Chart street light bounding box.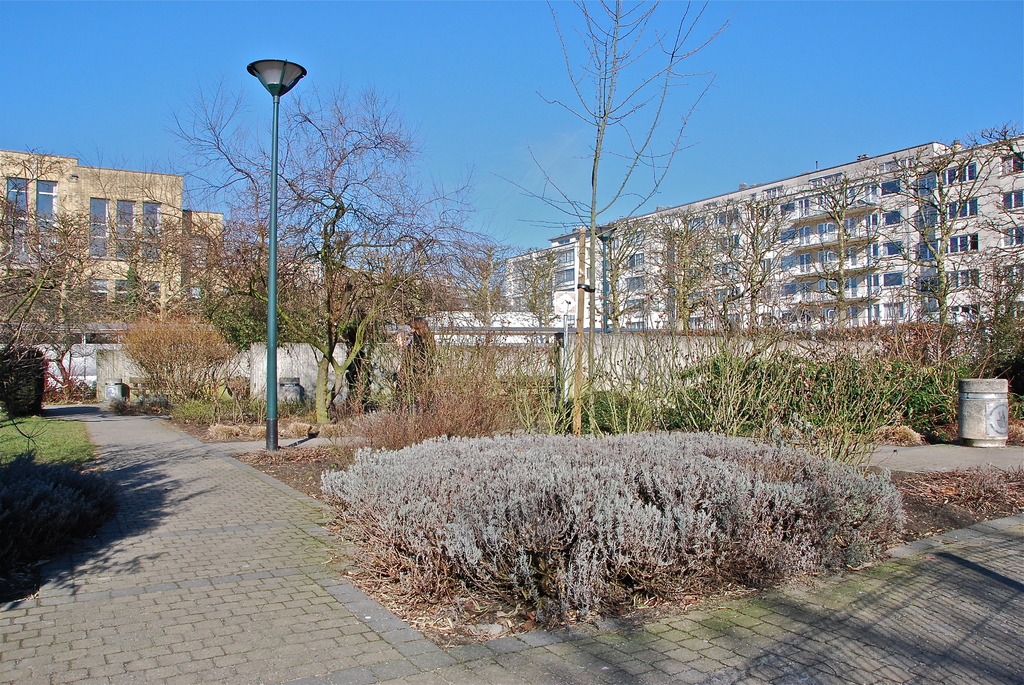
Charted: x1=195 y1=56 x2=367 y2=480.
